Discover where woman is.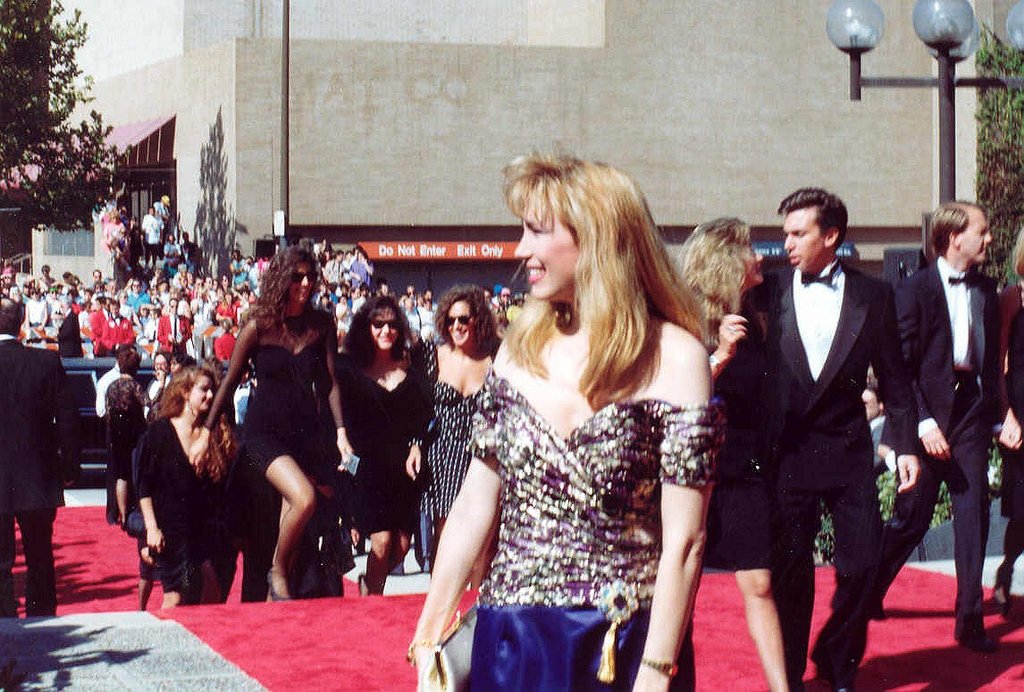
Discovered at [x1=317, y1=291, x2=438, y2=596].
